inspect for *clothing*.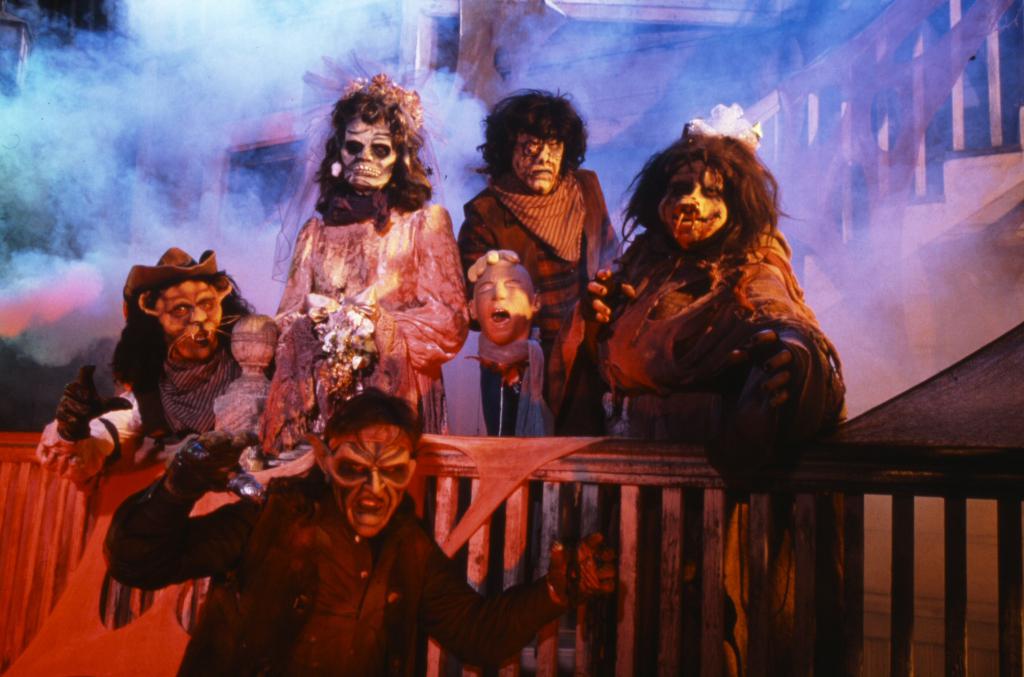
Inspection: left=546, top=224, right=843, bottom=676.
